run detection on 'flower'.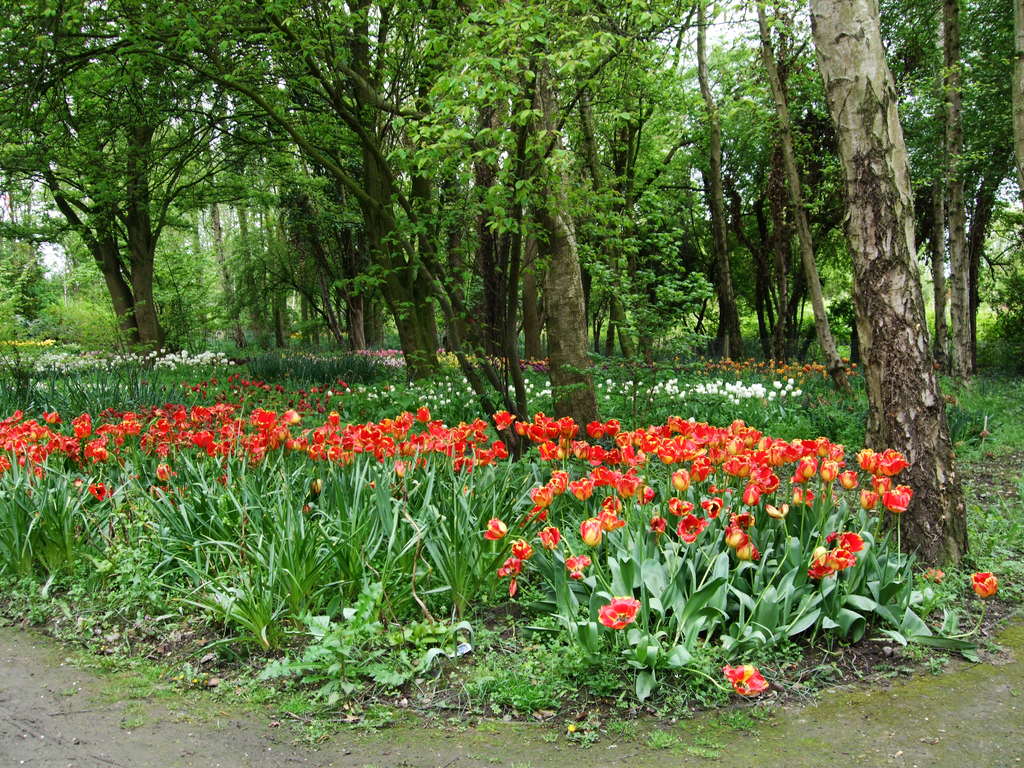
Result: 599,594,645,628.
